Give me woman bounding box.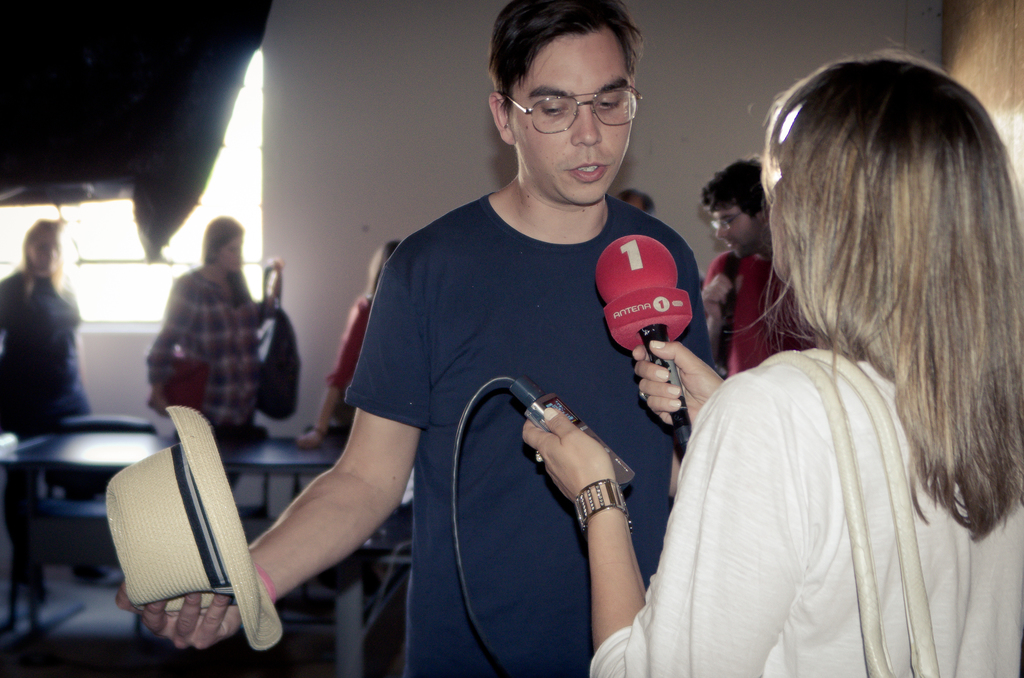
region(296, 240, 401, 449).
